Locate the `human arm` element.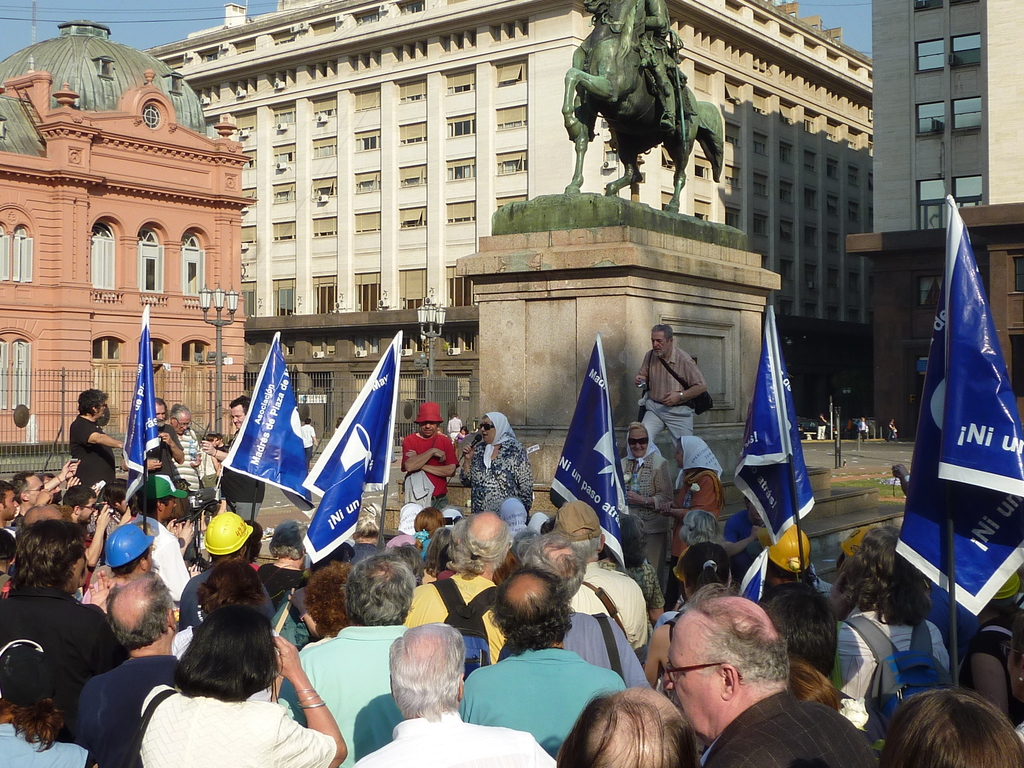
Element bbox: (x1=159, y1=431, x2=184, y2=463).
